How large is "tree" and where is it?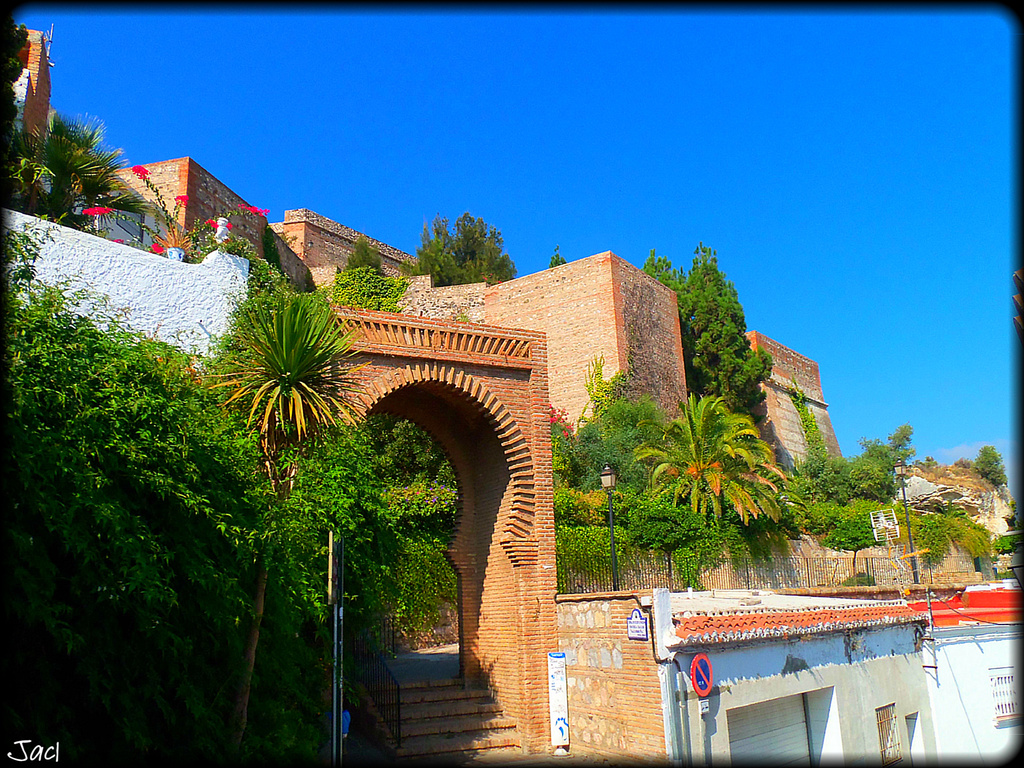
Bounding box: l=821, t=520, r=882, b=587.
